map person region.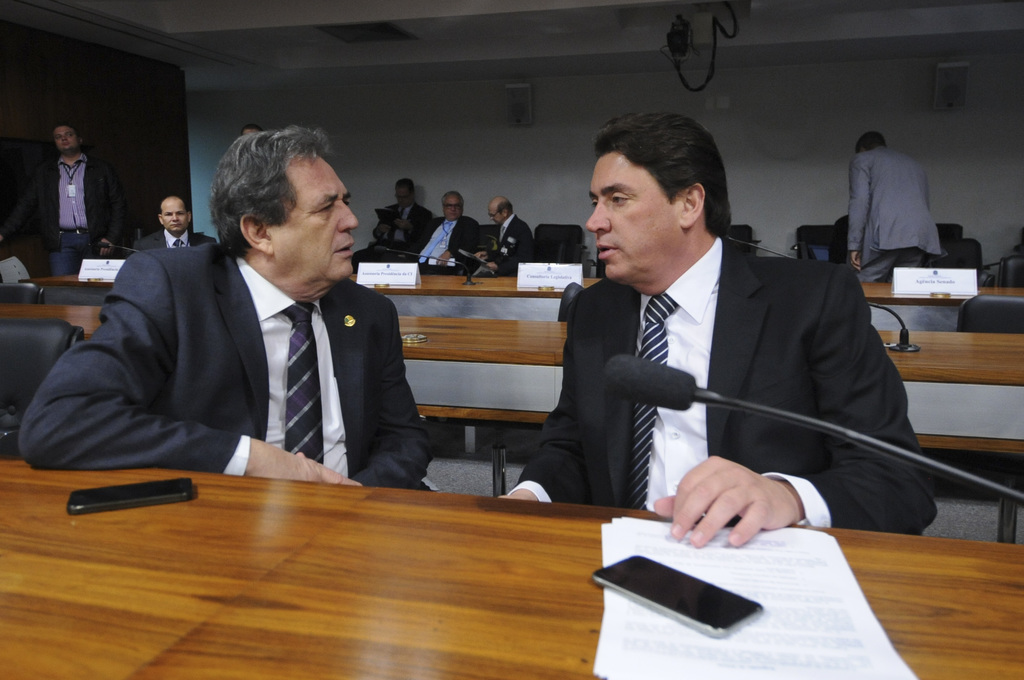
Mapped to locate(20, 127, 442, 489).
